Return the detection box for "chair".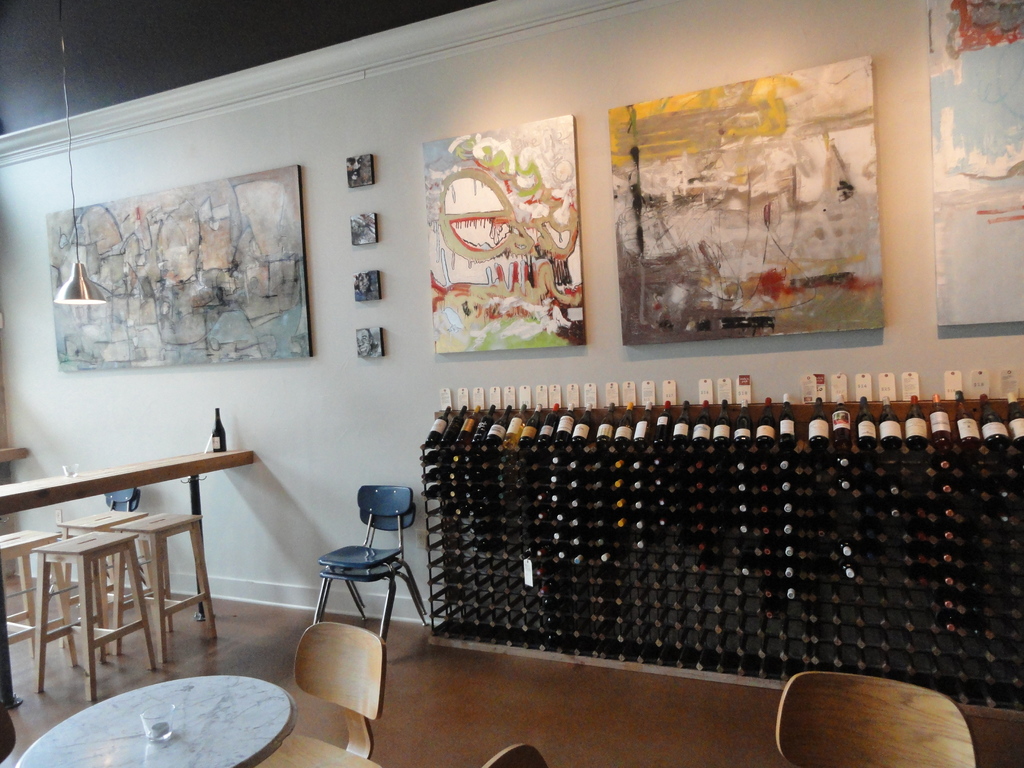
292,618,390,758.
